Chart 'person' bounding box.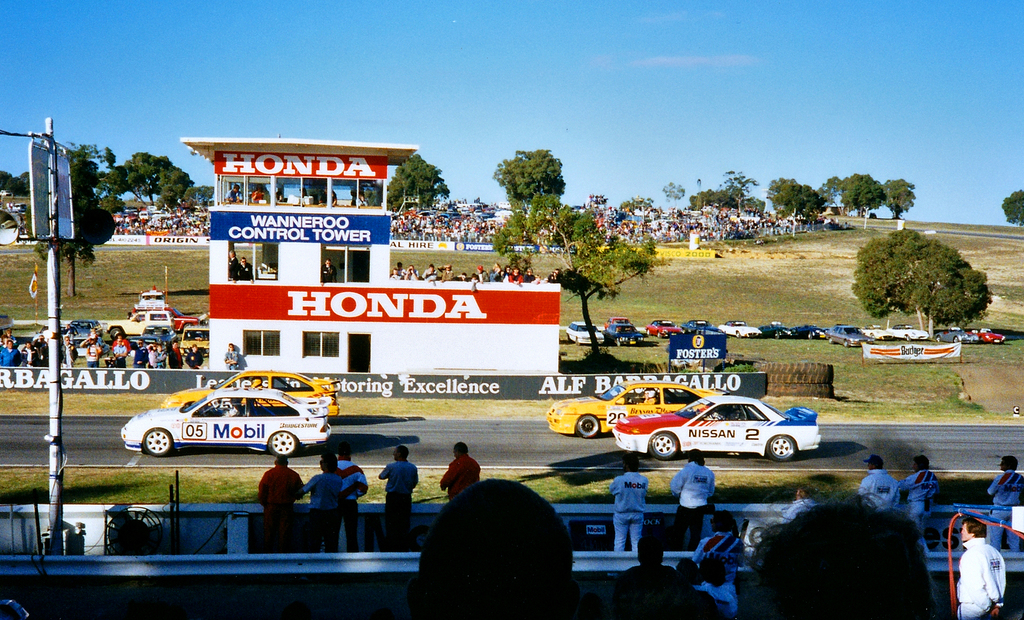
Charted: select_region(250, 188, 266, 205).
